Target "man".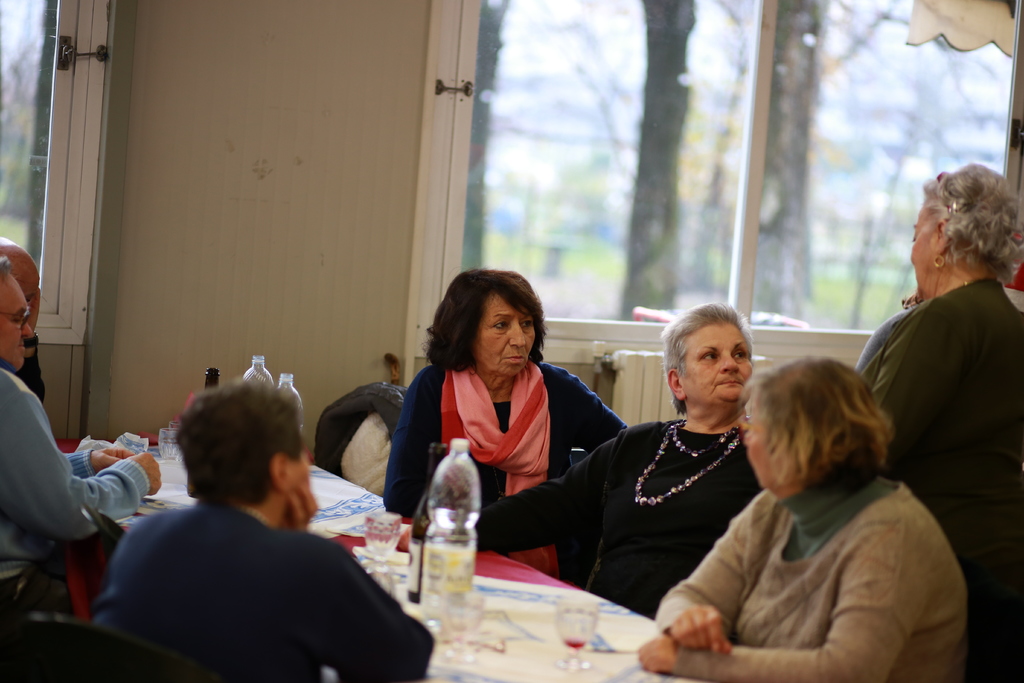
Target region: <bbox>0, 231, 45, 407</bbox>.
